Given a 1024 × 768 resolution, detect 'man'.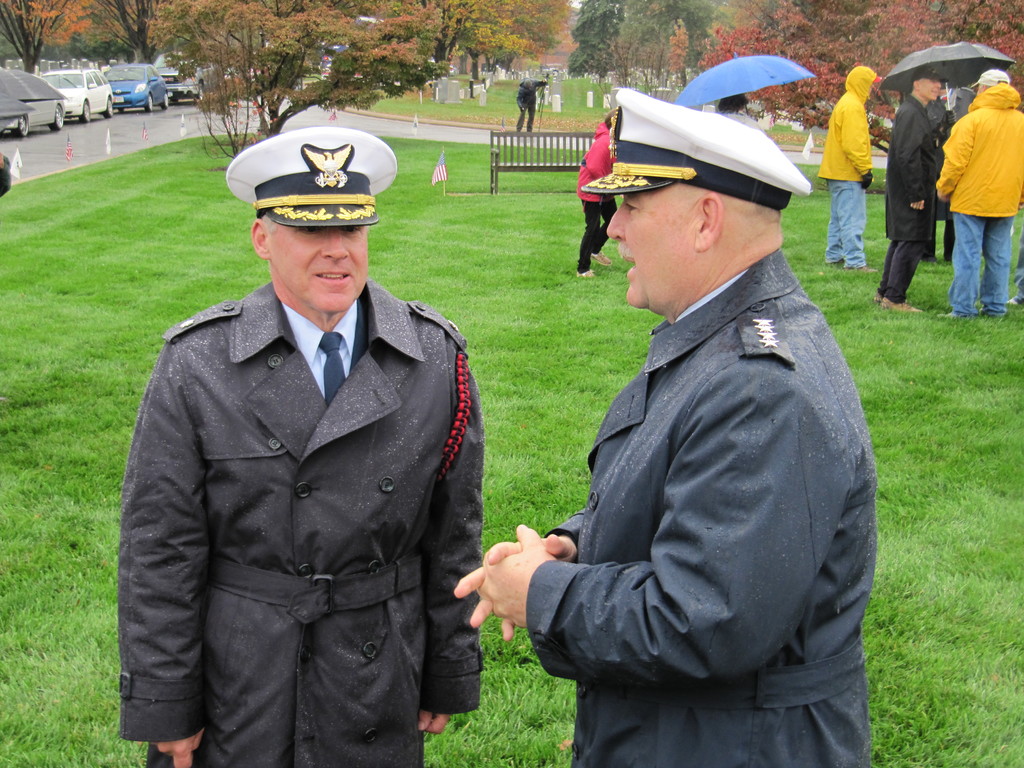
(116,130,515,767).
